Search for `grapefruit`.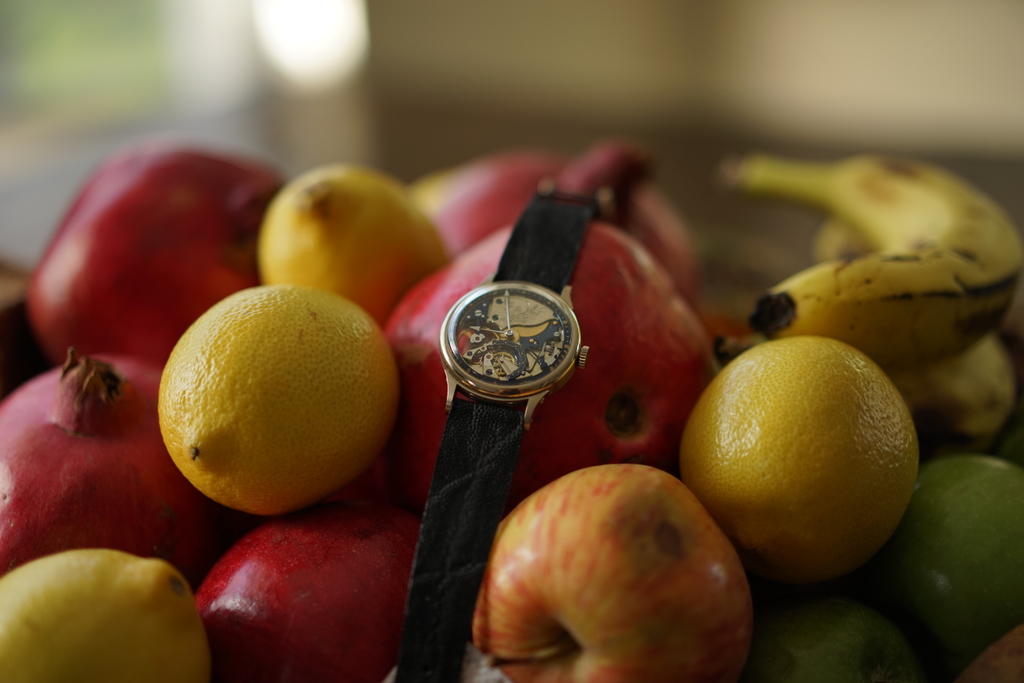
Found at (x1=678, y1=342, x2=915, y2=583).
